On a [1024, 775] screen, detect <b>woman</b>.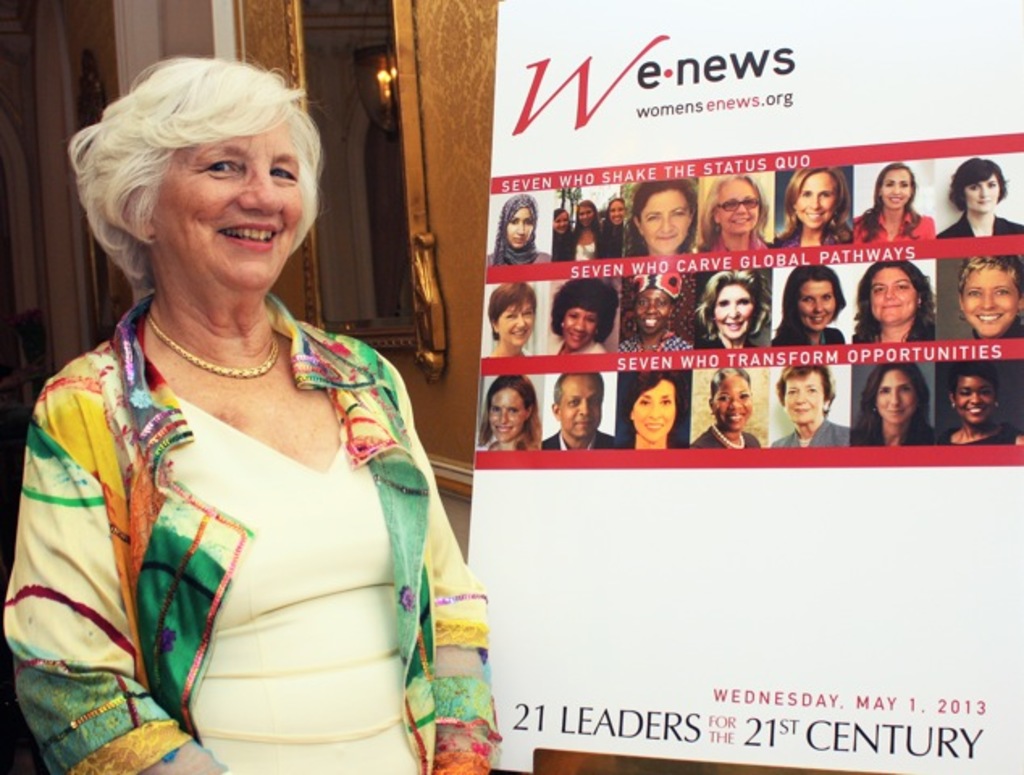
pyautogui.locateOnScreen(777, 163, 851, 252).
